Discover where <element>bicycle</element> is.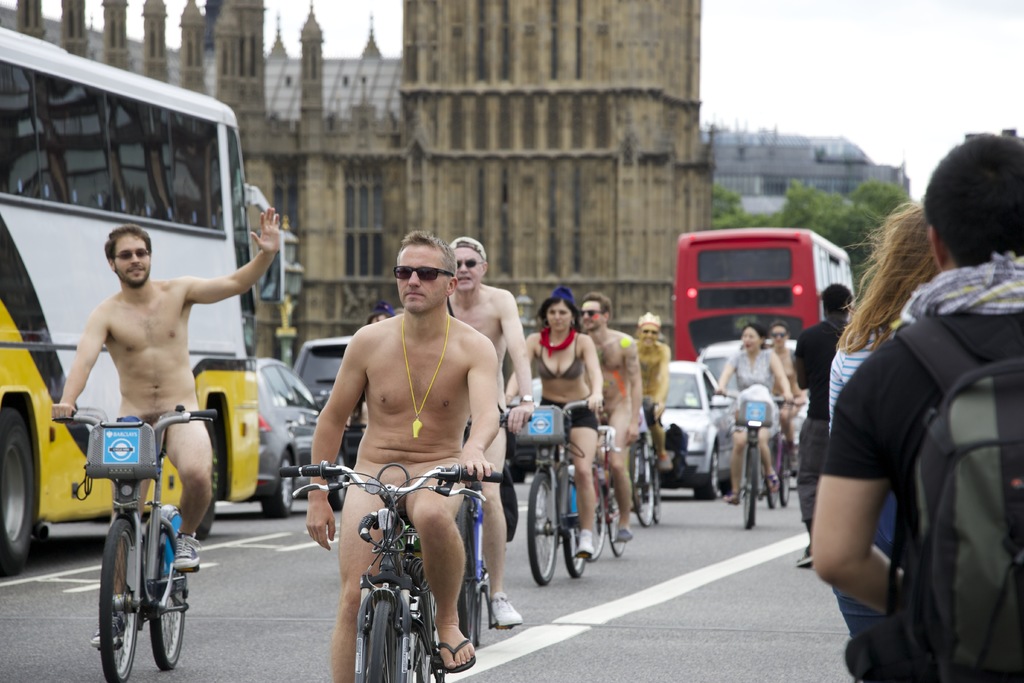
Discovered at (60,381,195,674).
